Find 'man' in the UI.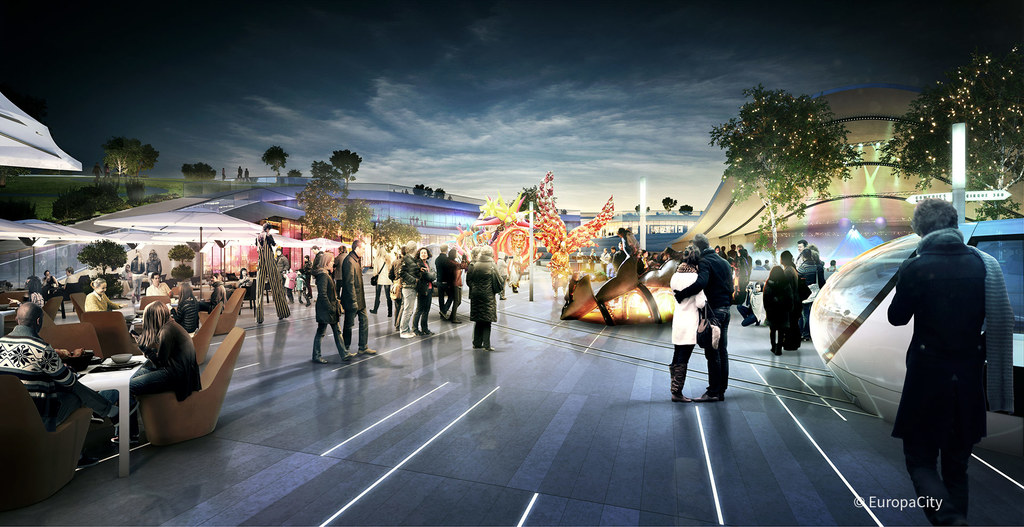
UI element at bbox=(340, 239, 377, 357).
